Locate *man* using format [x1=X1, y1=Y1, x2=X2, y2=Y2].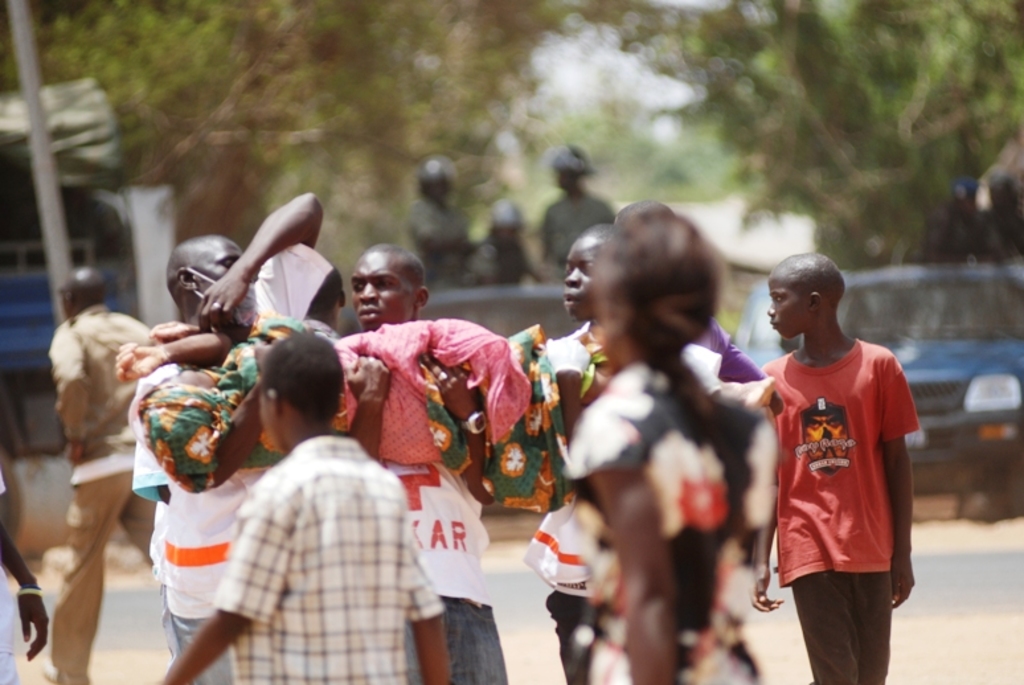
[x1=120, y1=188, x2=325, y2=684].
